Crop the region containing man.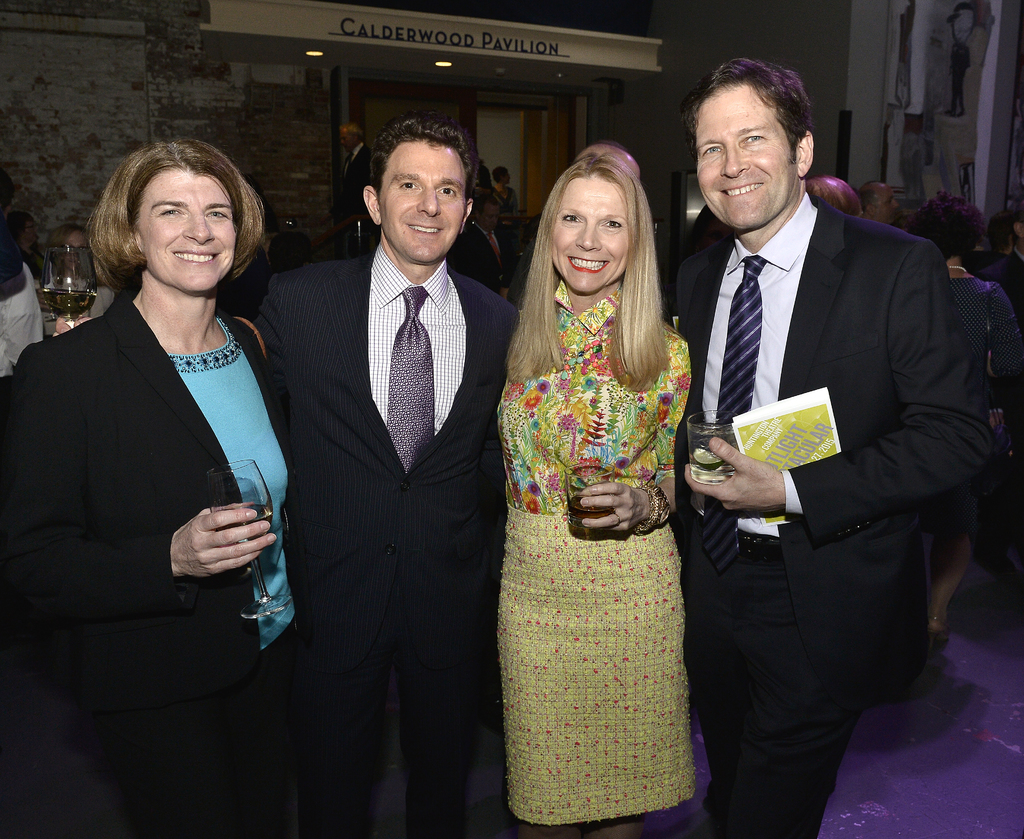
Crop region: pyautogui.locateOnScreen(657, 40, 971, 838).
